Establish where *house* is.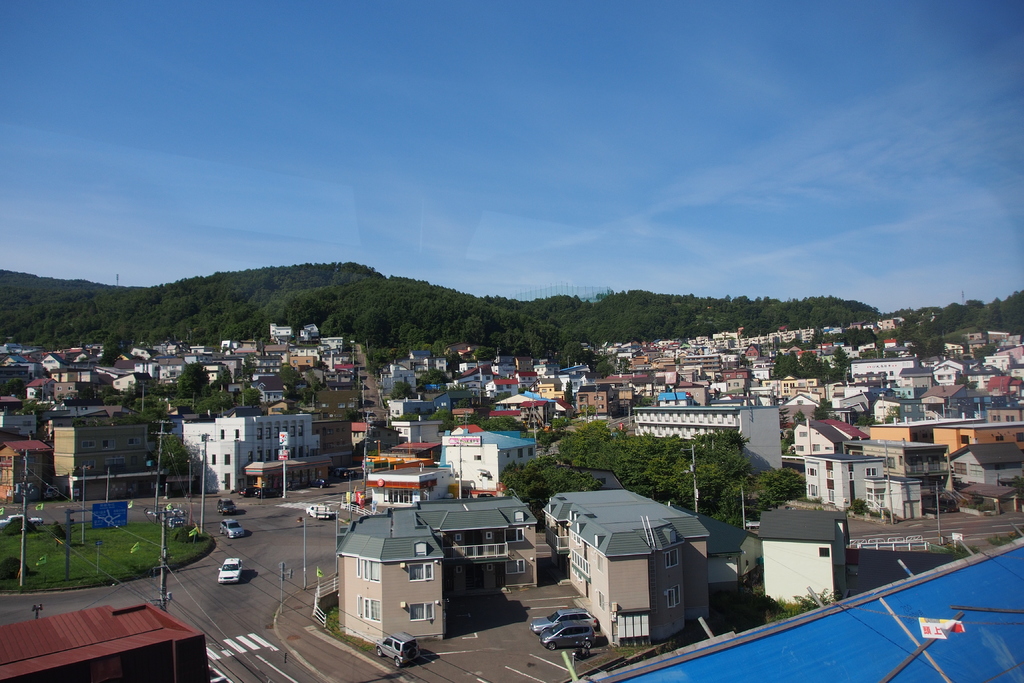
Established at <box>988,324,1020,352</box>.
